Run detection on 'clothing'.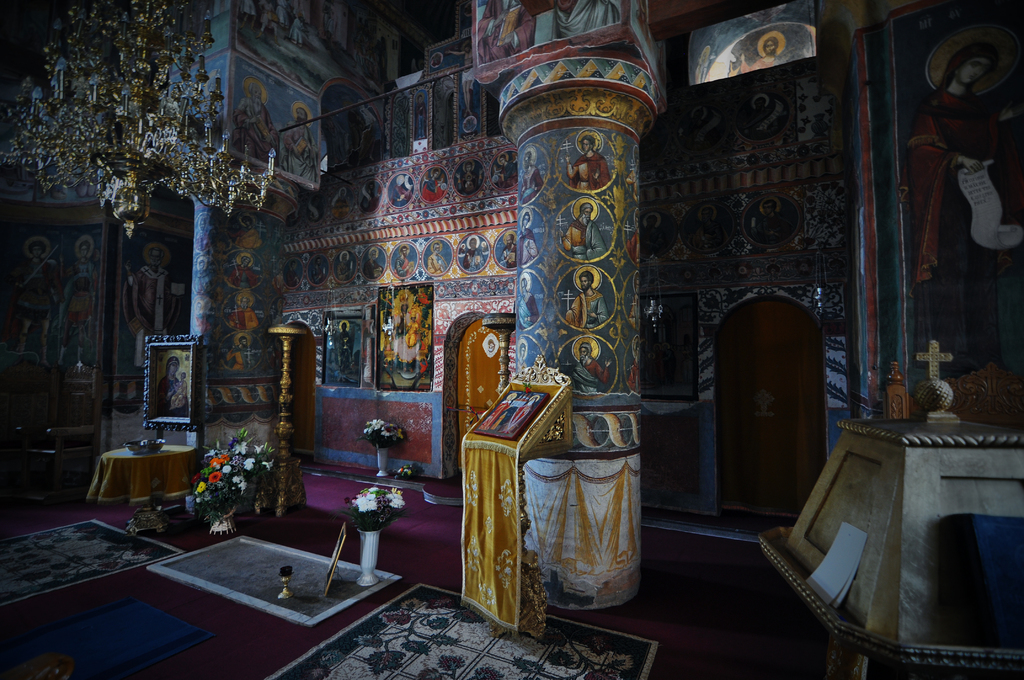
Result: bbox=[228, 307, 259, 328].
